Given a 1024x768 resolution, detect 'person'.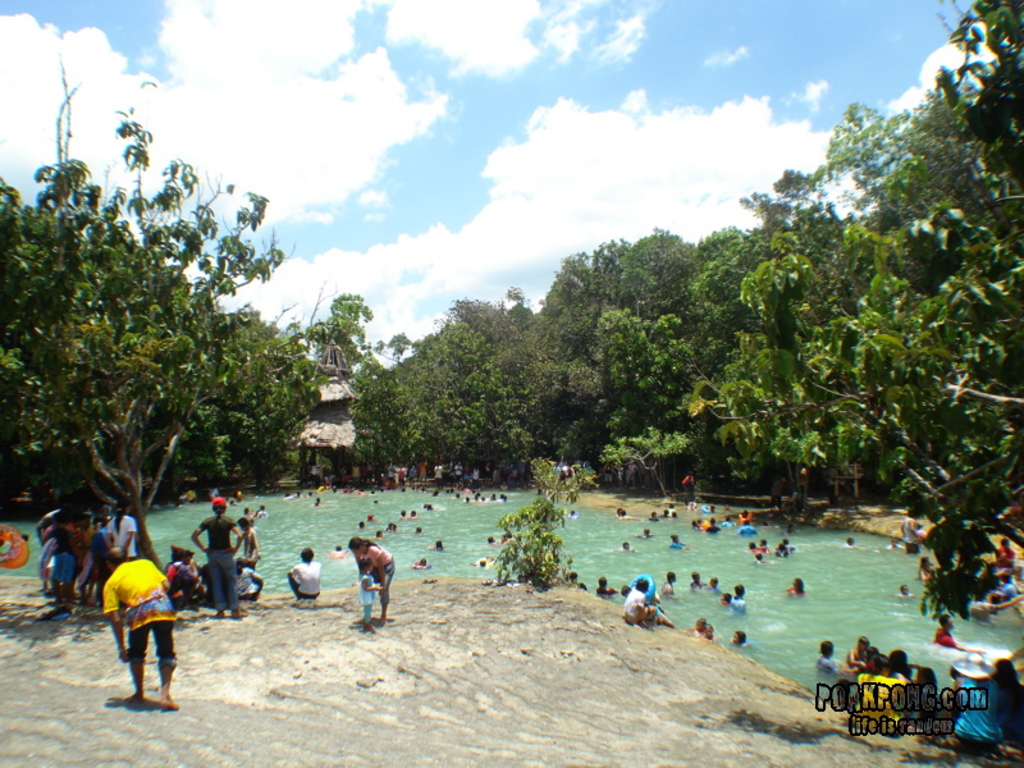
select_region(595, 572, 616, 595).
